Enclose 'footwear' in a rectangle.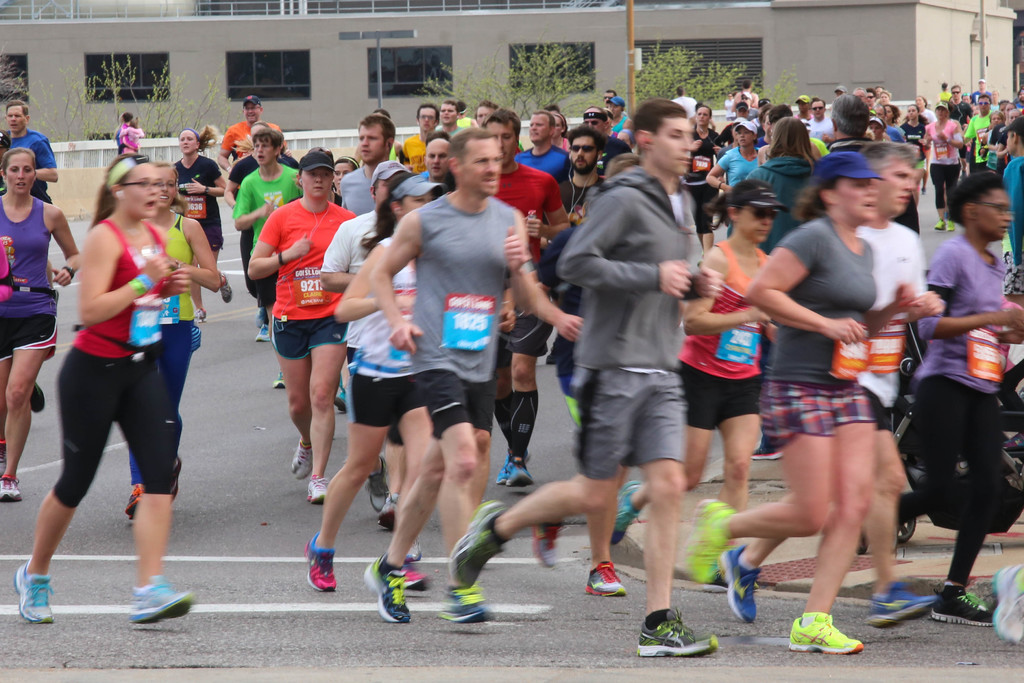
bbox=(931, 580, 999, 632).
